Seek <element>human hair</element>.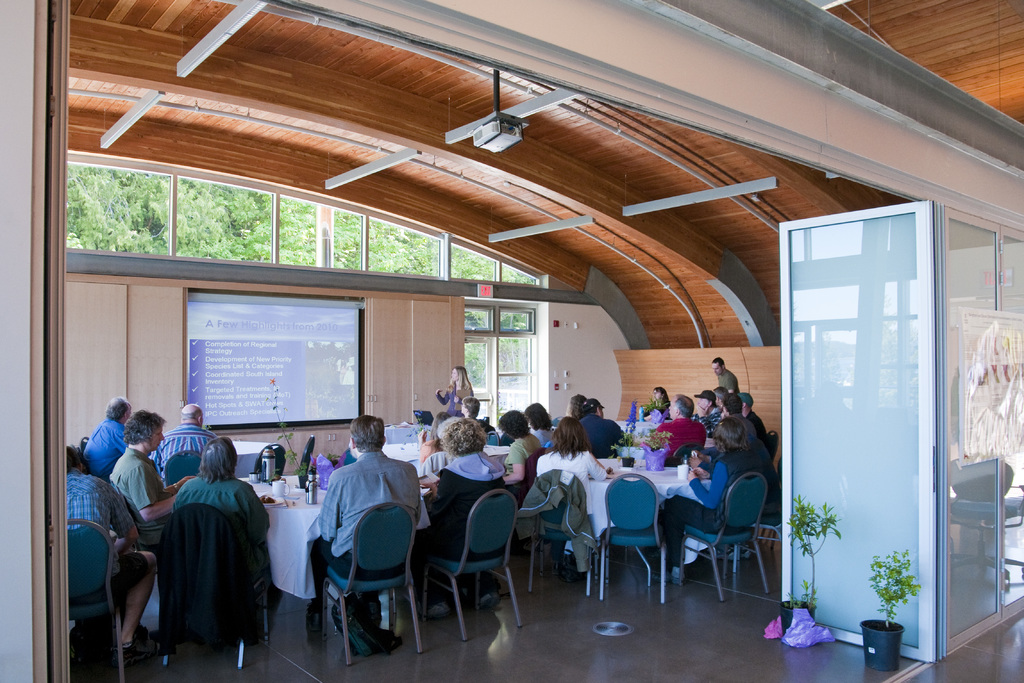
l=499, t=409, r=531, b=440.
